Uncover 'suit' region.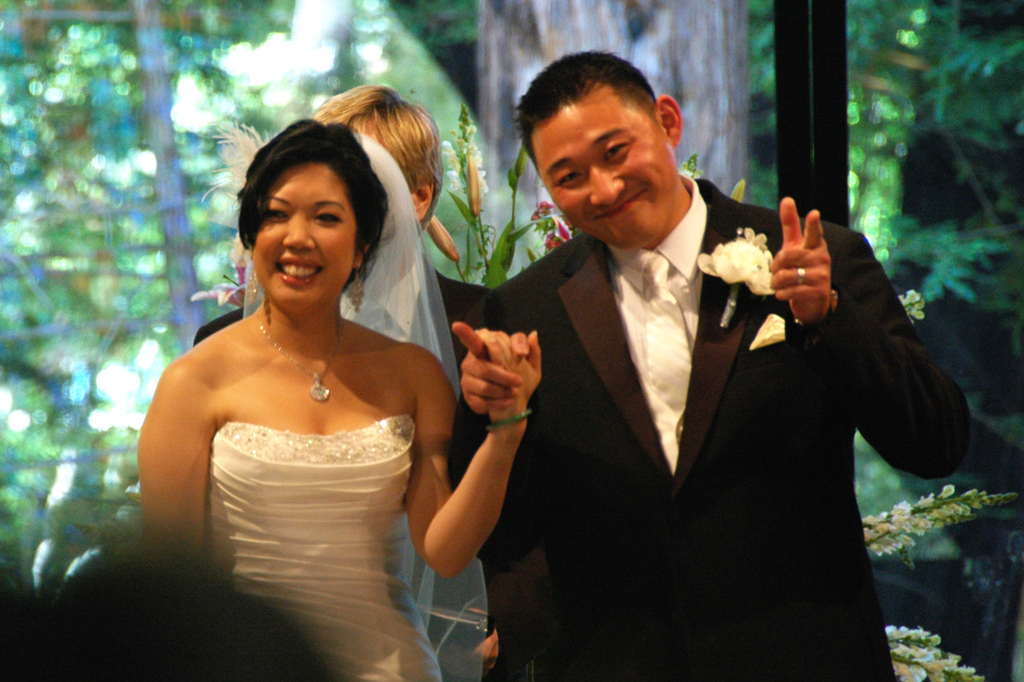
Uncovered: [x1=502, y1=107, x2=874, y2=675].
